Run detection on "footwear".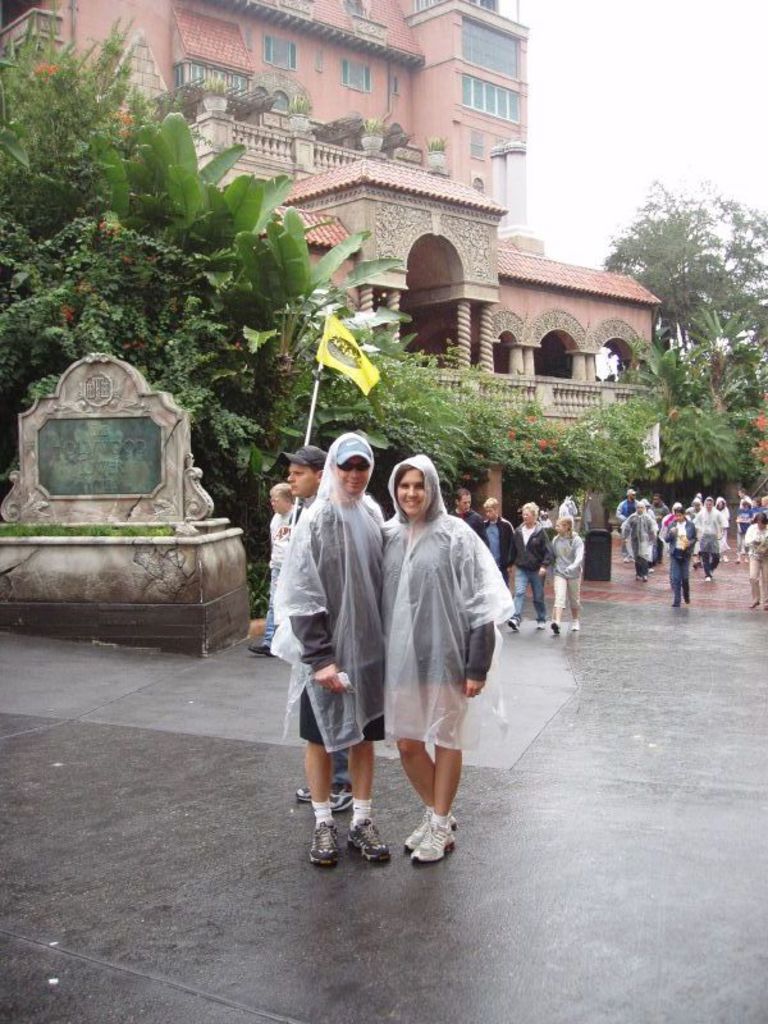
Result: box(535, 625, 544, 631).
